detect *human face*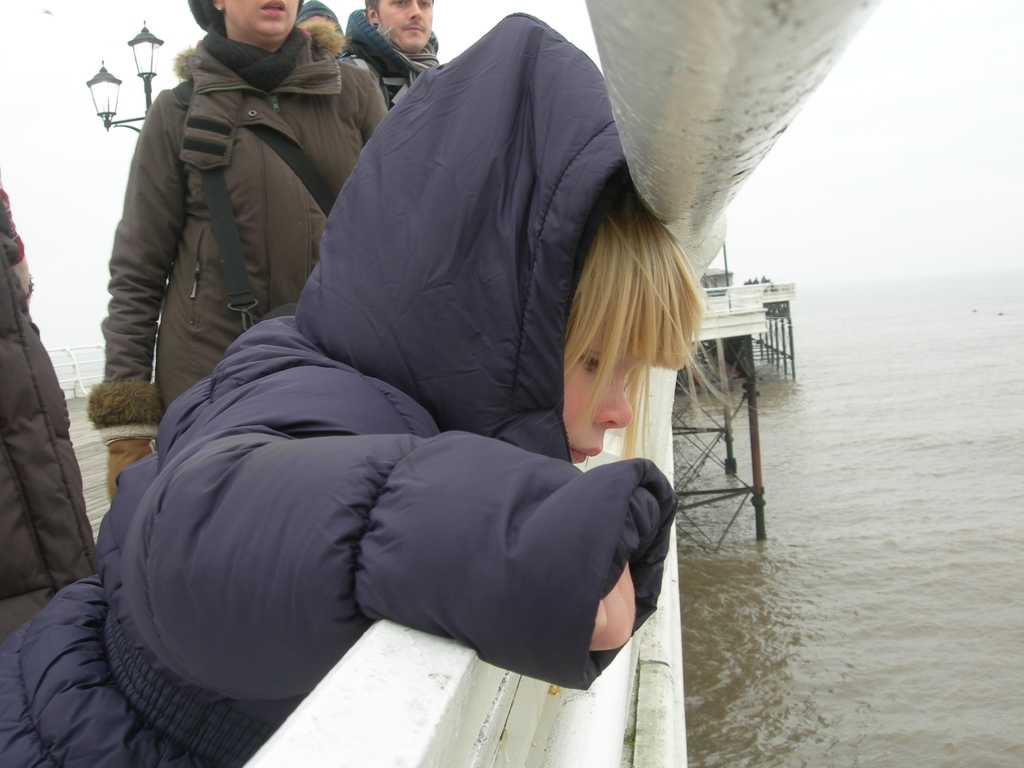
(left=375, top=0, right=431, bottom=44)
